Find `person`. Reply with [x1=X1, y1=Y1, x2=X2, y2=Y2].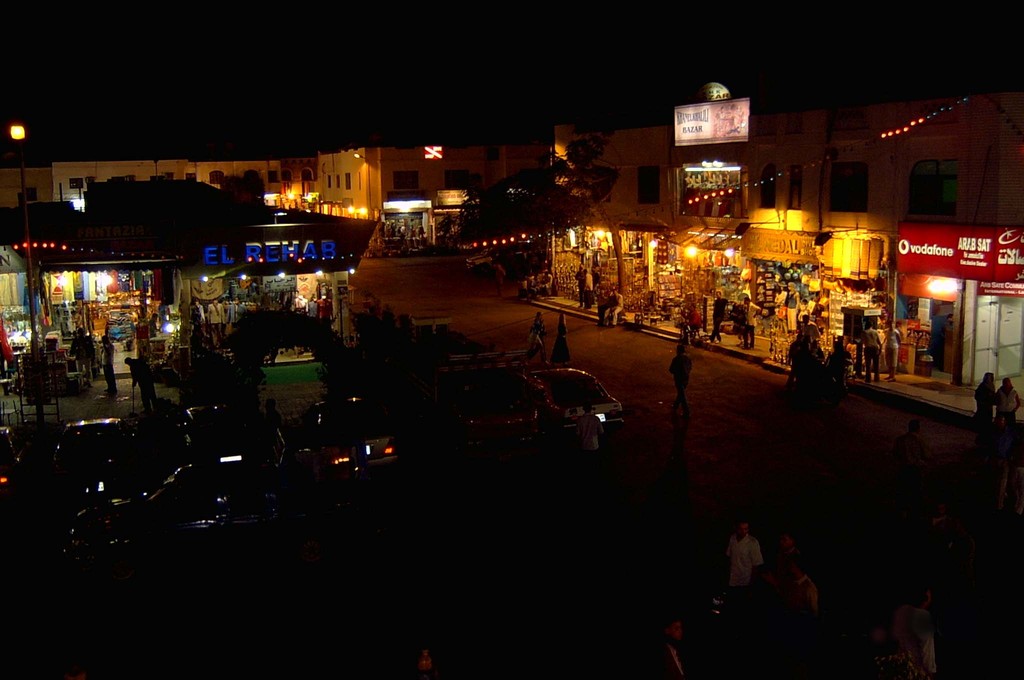
[x1=769, y1=530, x2=805, y2=578].
